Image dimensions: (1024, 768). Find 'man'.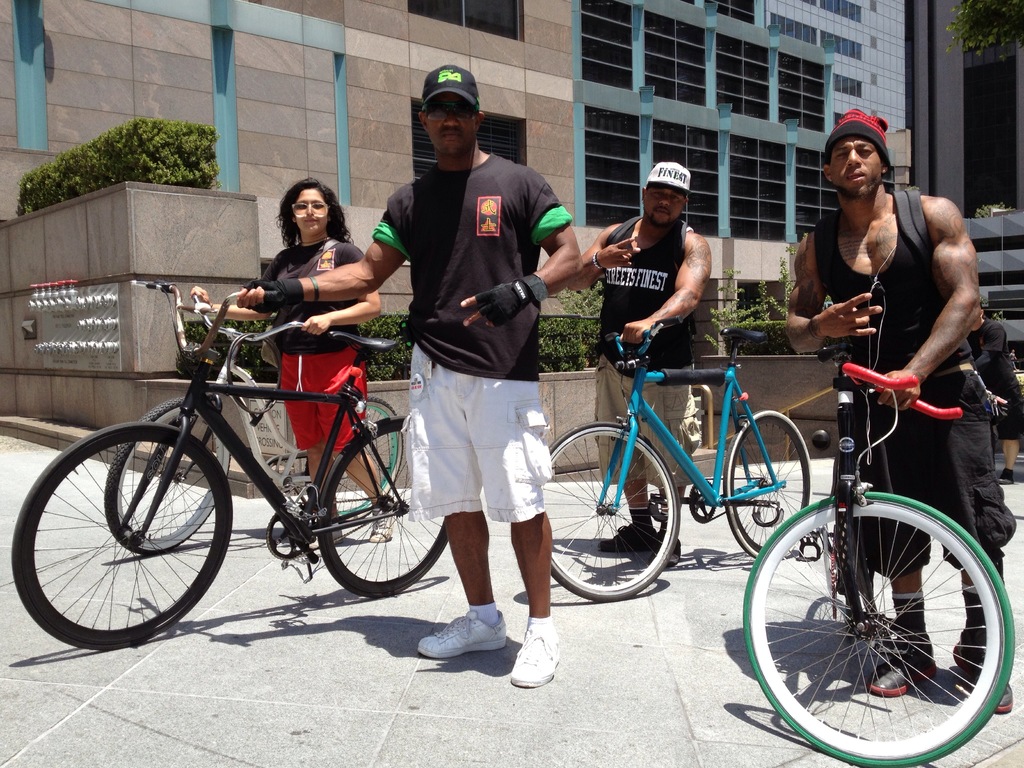
259 60 585 689.
